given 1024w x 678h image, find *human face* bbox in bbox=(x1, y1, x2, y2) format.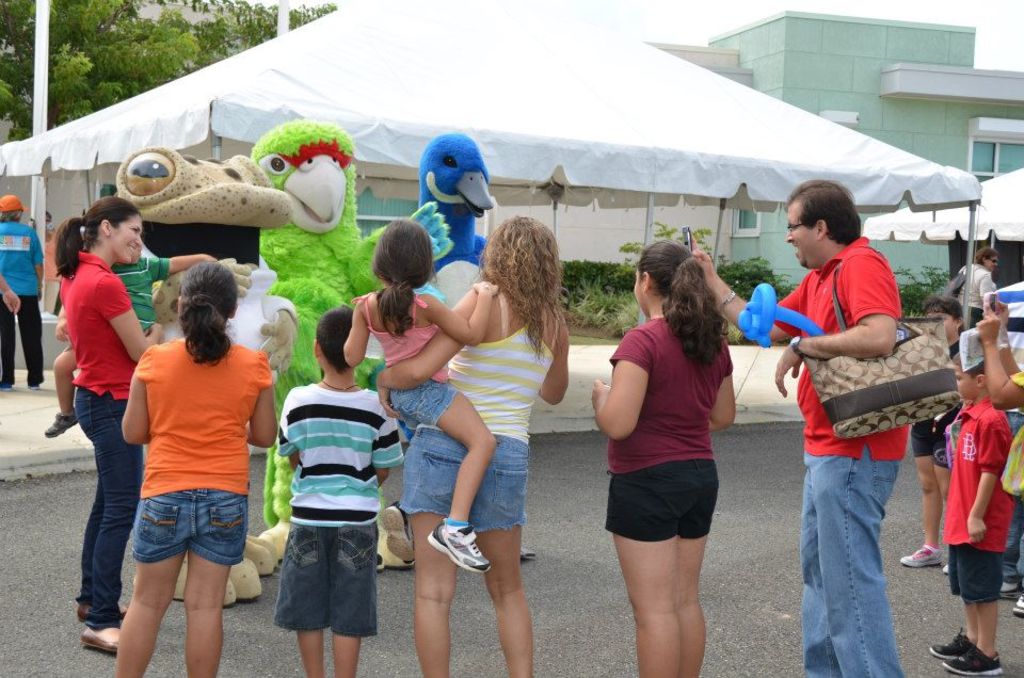
bbox=(925, 306, 960, 339).
